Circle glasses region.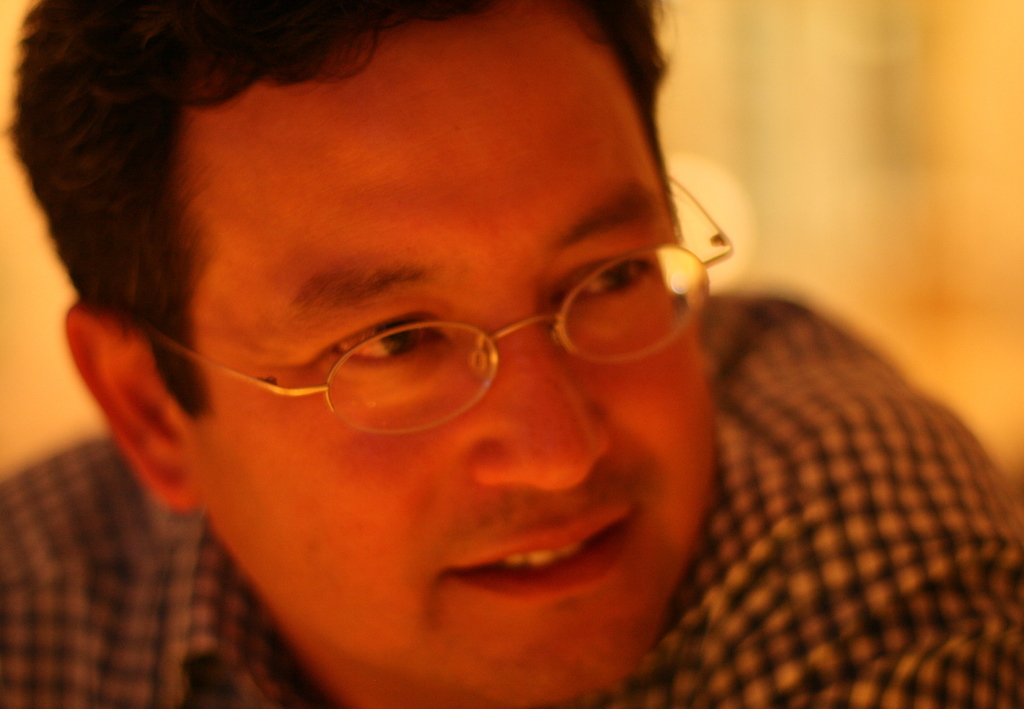
Region: <box>120,163,732,442</box>.
